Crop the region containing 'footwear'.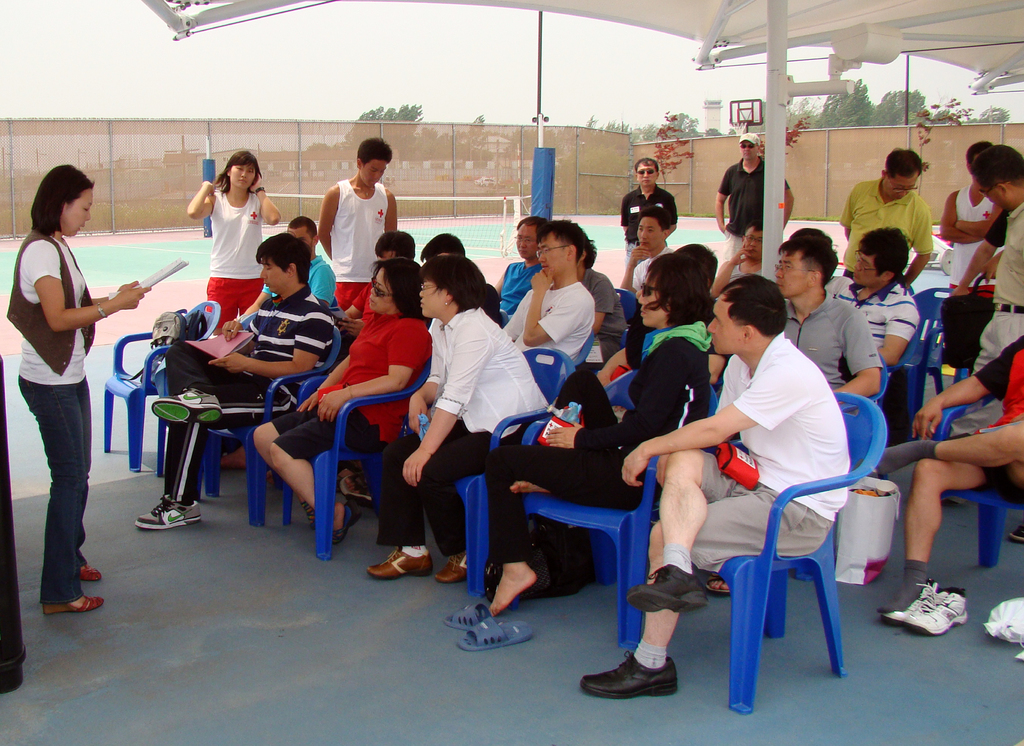
Crop region: <region>324, 500, 362, 546</region>.
